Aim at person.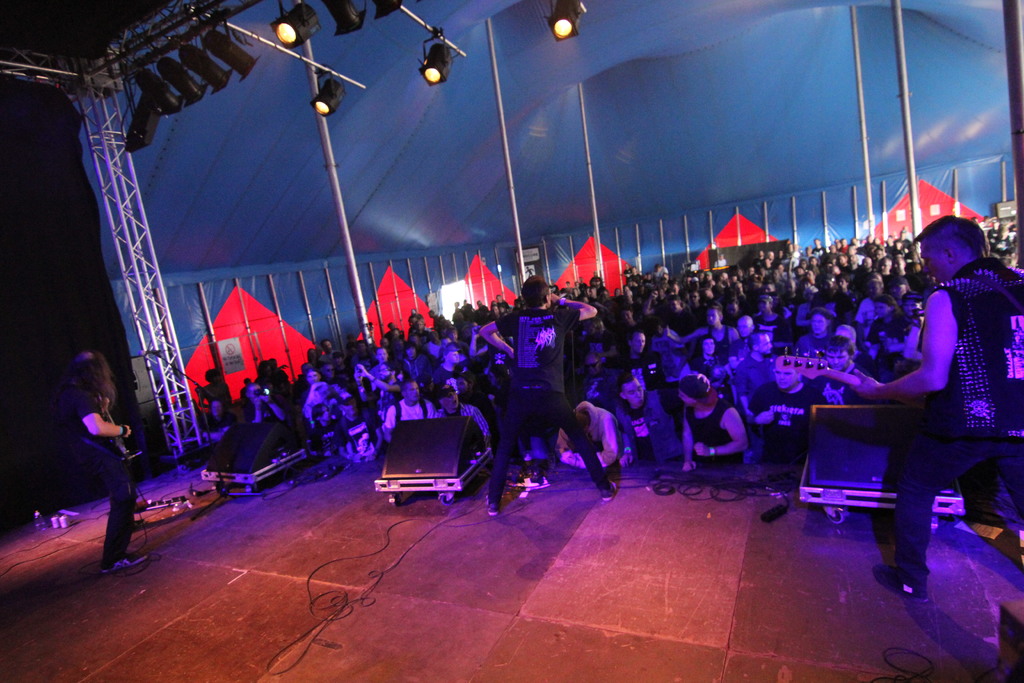
Aimed at {"x1": 756, "y1": 249, "x2": 767, "y2": 268}.
